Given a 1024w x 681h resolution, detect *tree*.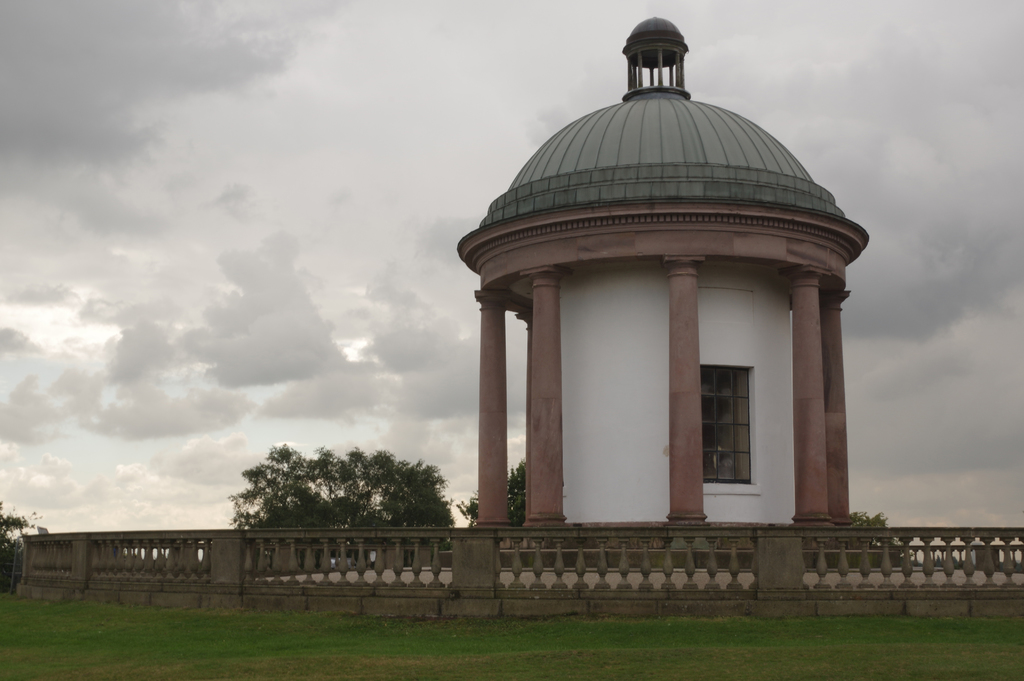
region(461, 460, 529, 526).
